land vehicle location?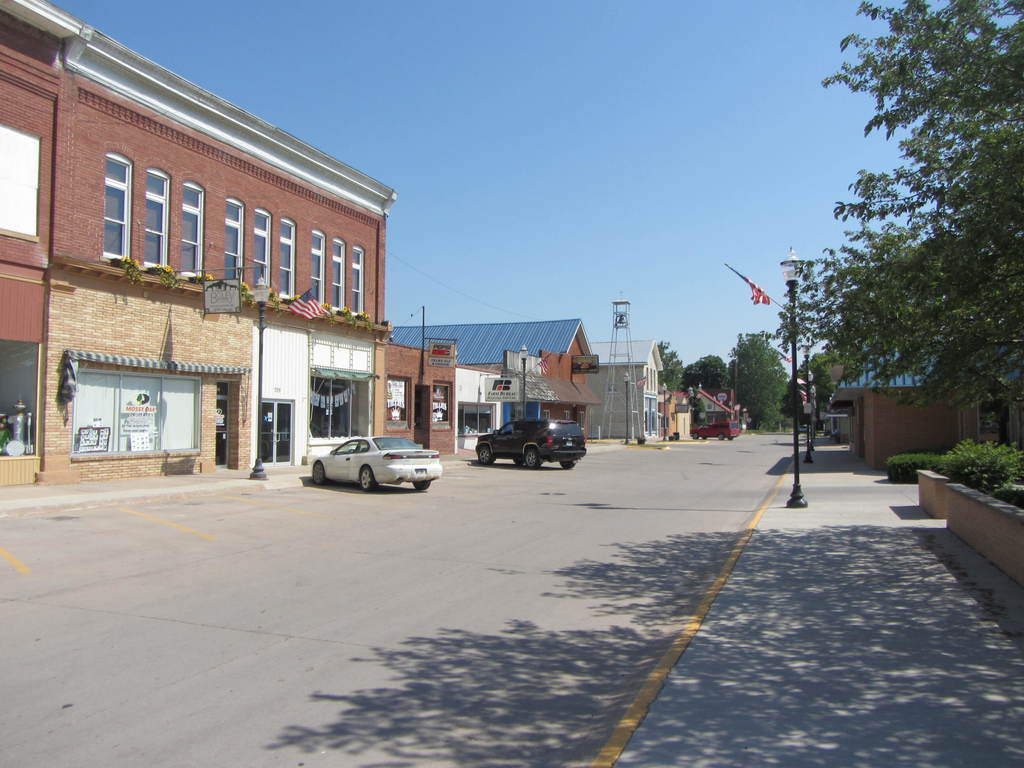
l=473, t=418, r=588, b=472
